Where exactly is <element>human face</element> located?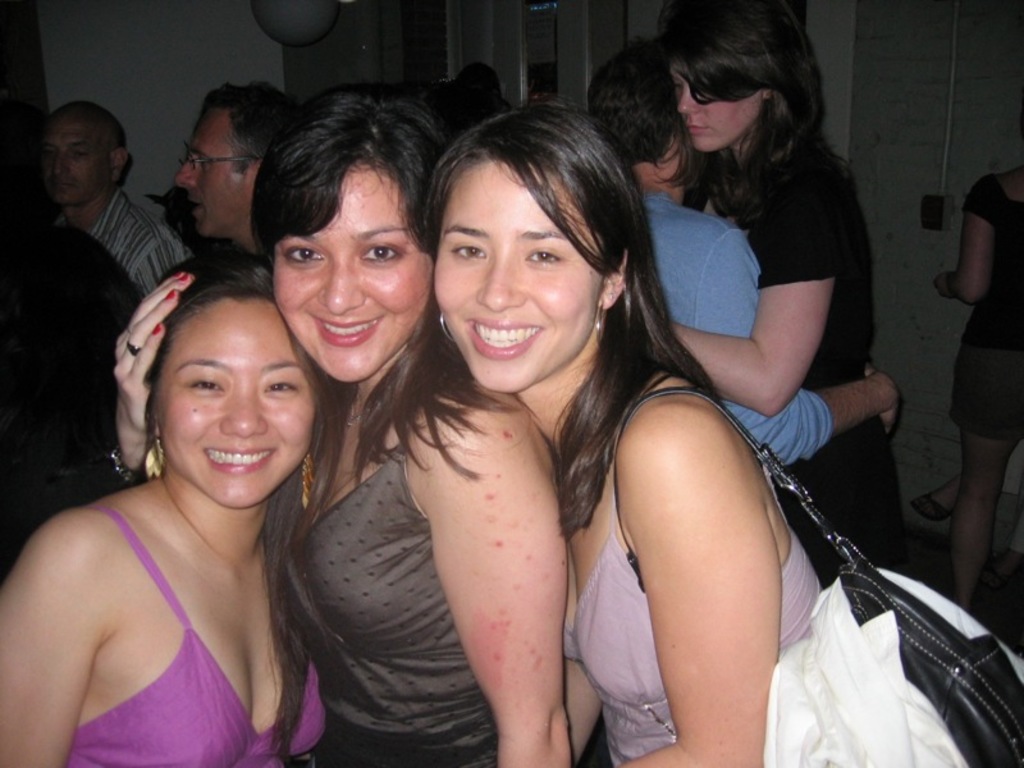
Its bounding box is [left=33, top=110, right=106, bottom=211].
